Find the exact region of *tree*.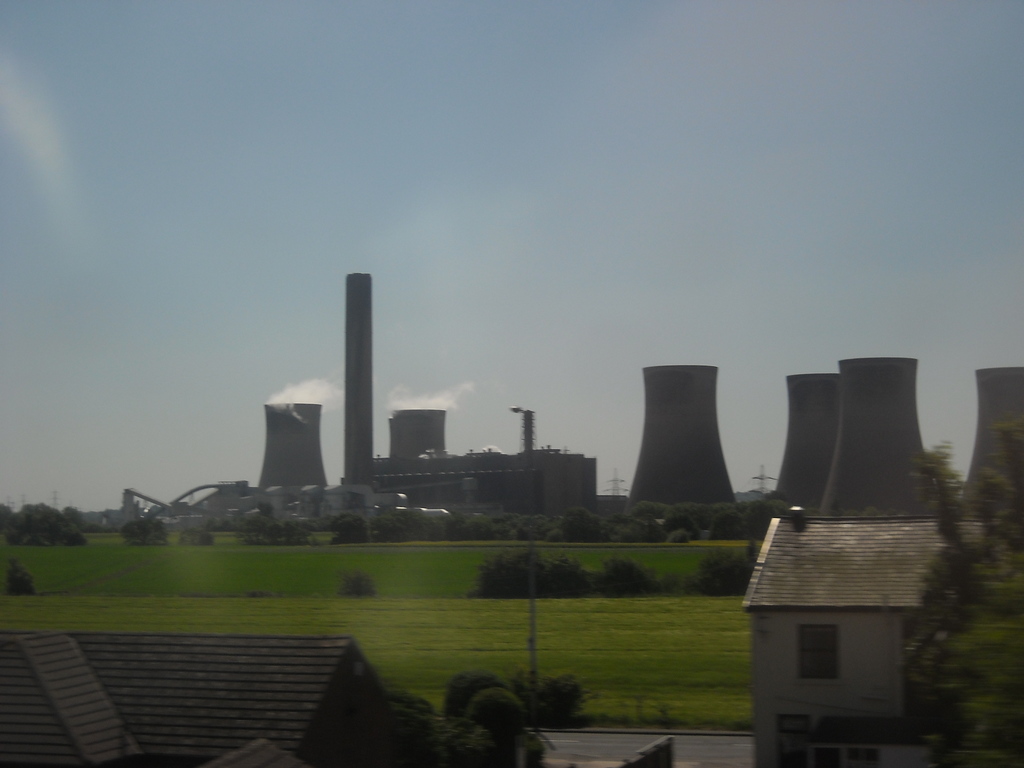
Exact region: 371/513/503/545.
